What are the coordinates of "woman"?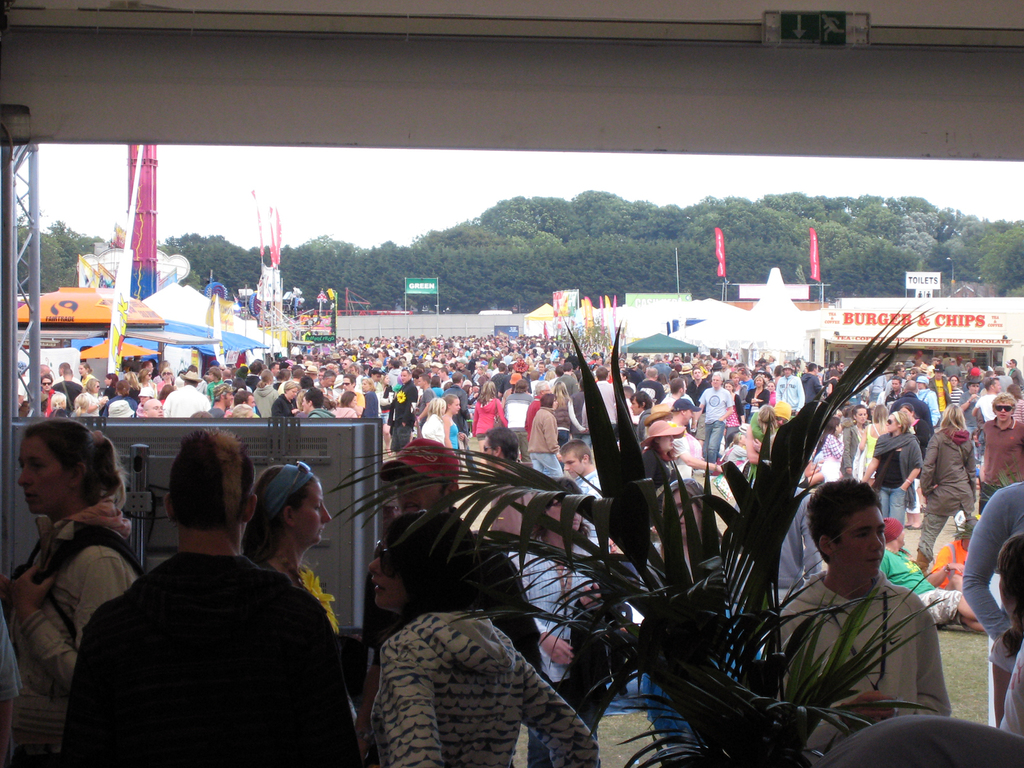
bbox(330, 389, 361, 420).
